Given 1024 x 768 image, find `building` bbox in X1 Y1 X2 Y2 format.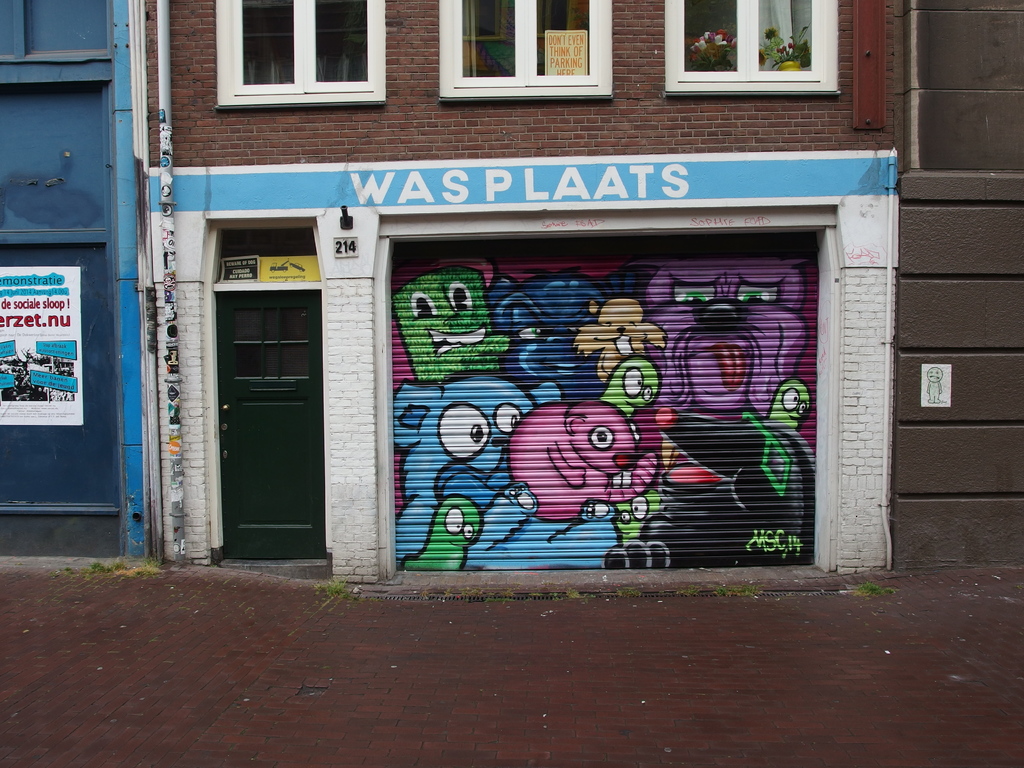
0 0 159 563.
